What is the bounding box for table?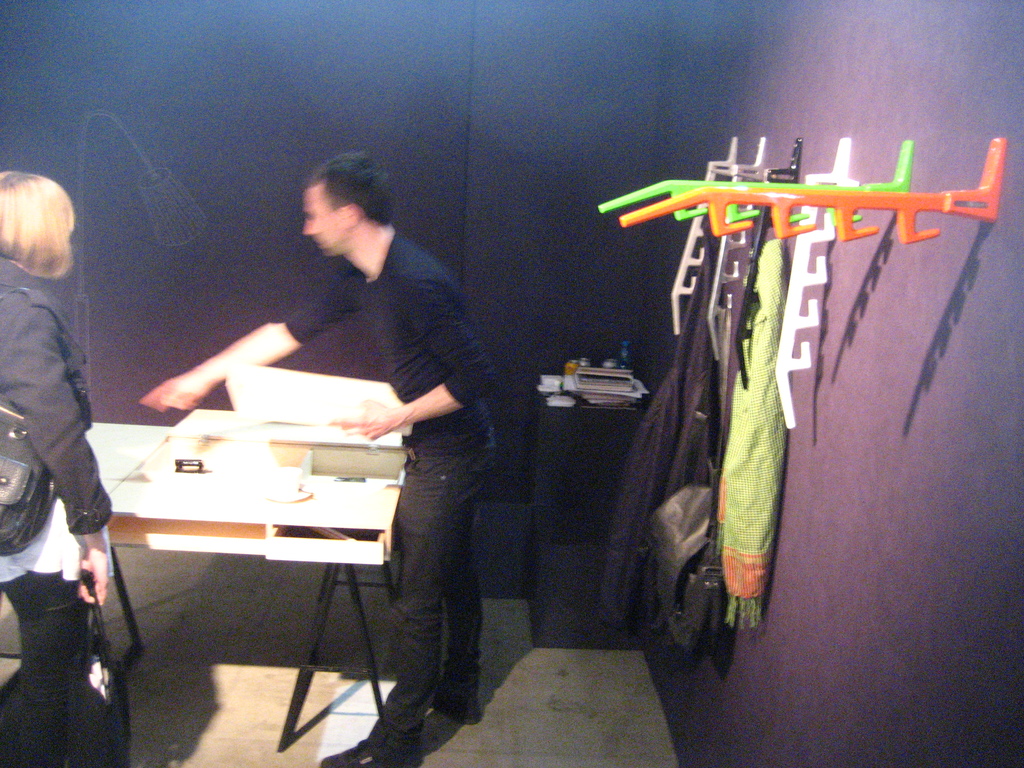
(left=93, top=422, right=410, bottom=755).
